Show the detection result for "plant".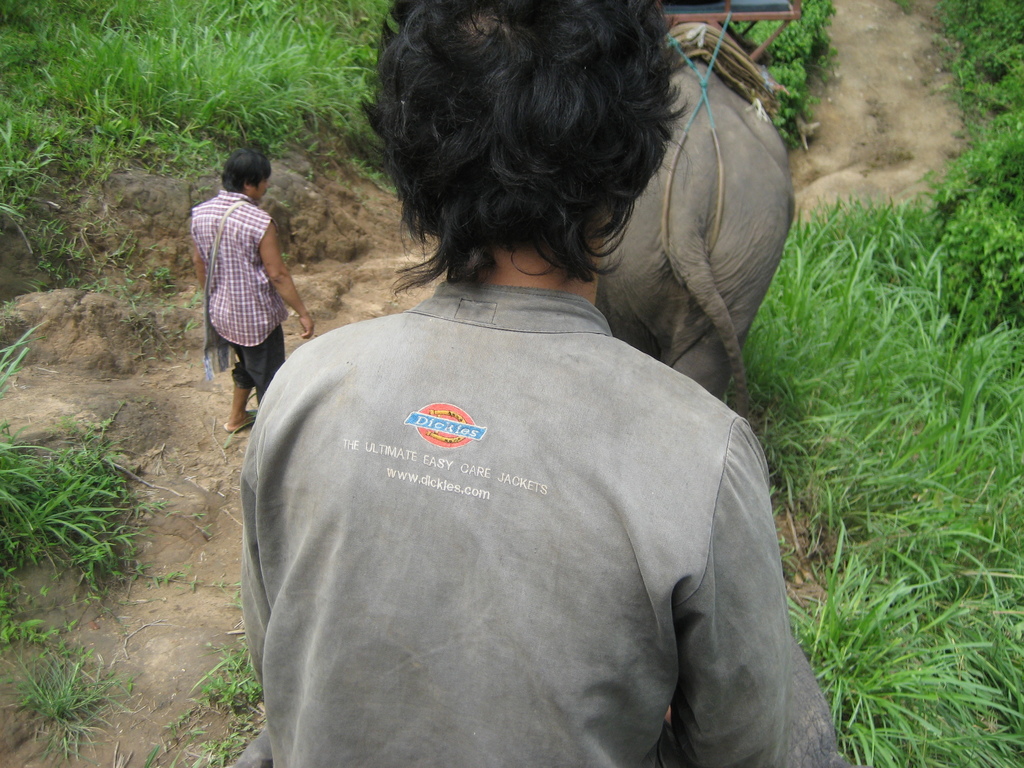
pyautogui.locateOnScreen(0, 648, 140, 759).
